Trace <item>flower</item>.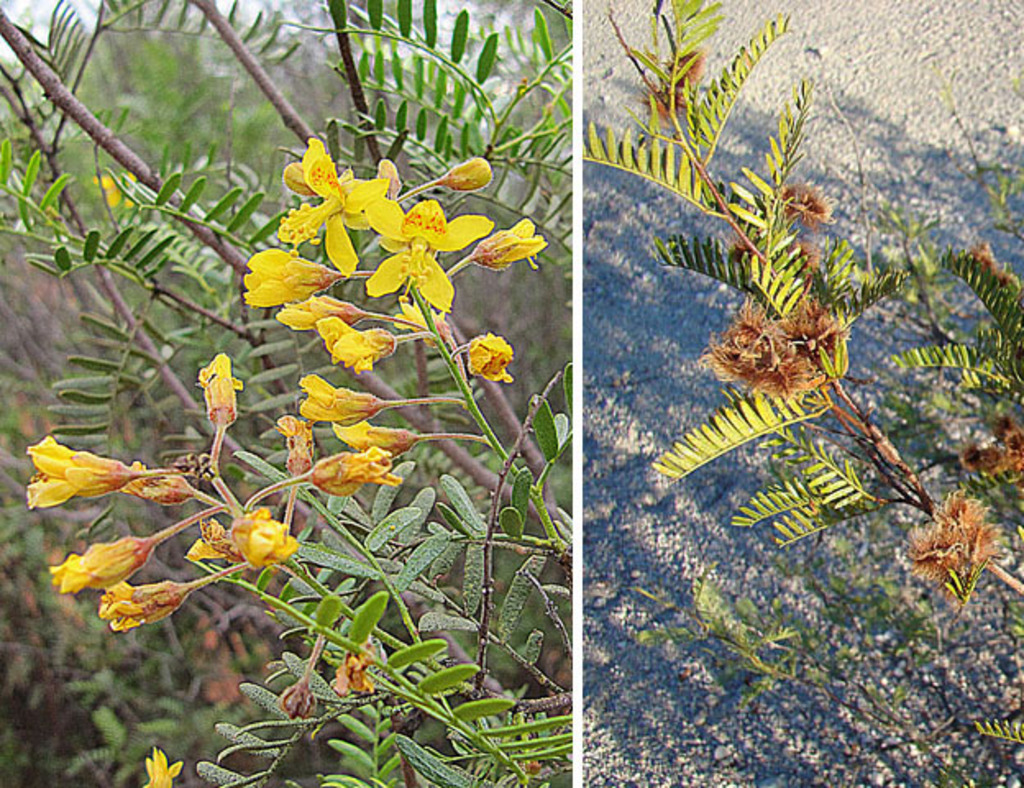
Traced to <region>121, 458, 194, 502</region>.
